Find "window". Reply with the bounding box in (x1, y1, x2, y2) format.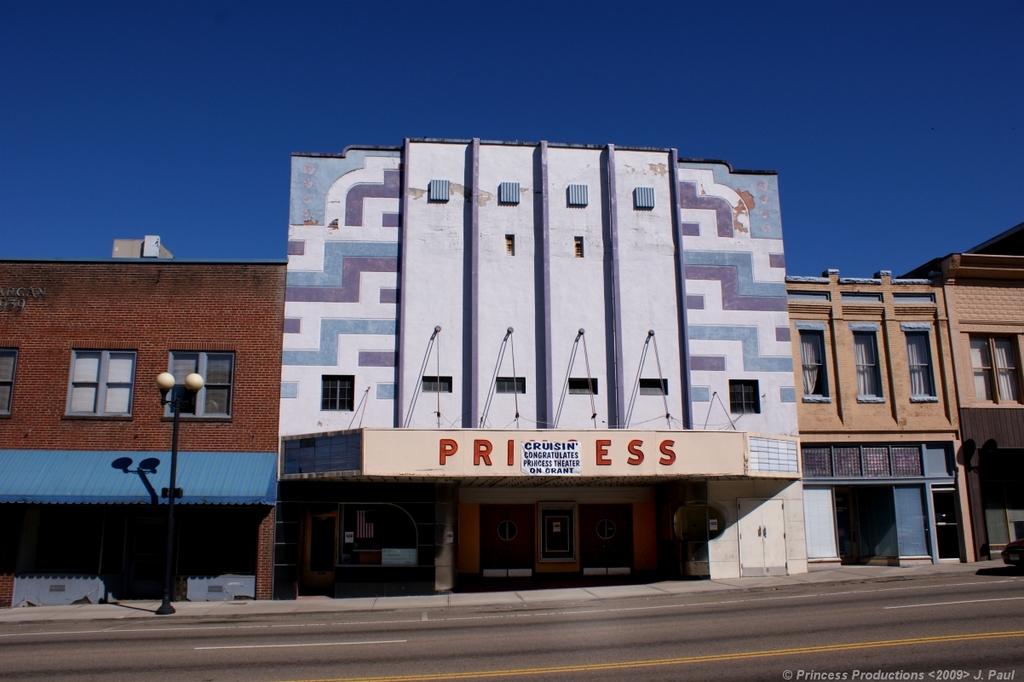
(850, 325, 883, 407).
